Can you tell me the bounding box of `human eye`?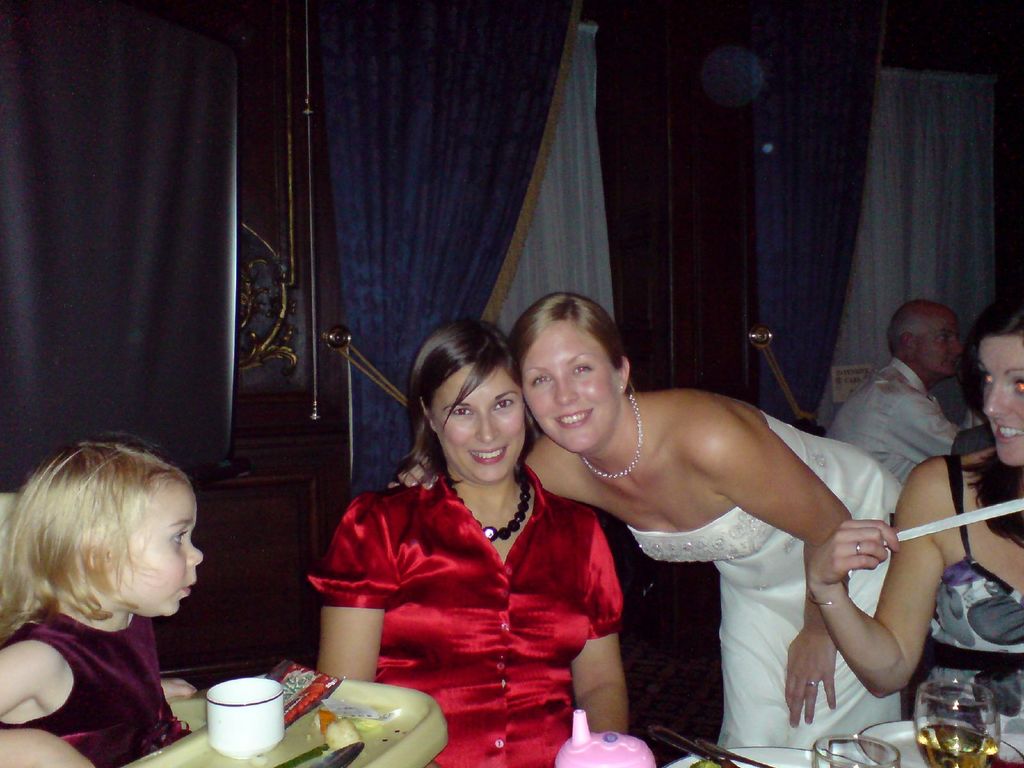
[528, 372, 554, 393].
